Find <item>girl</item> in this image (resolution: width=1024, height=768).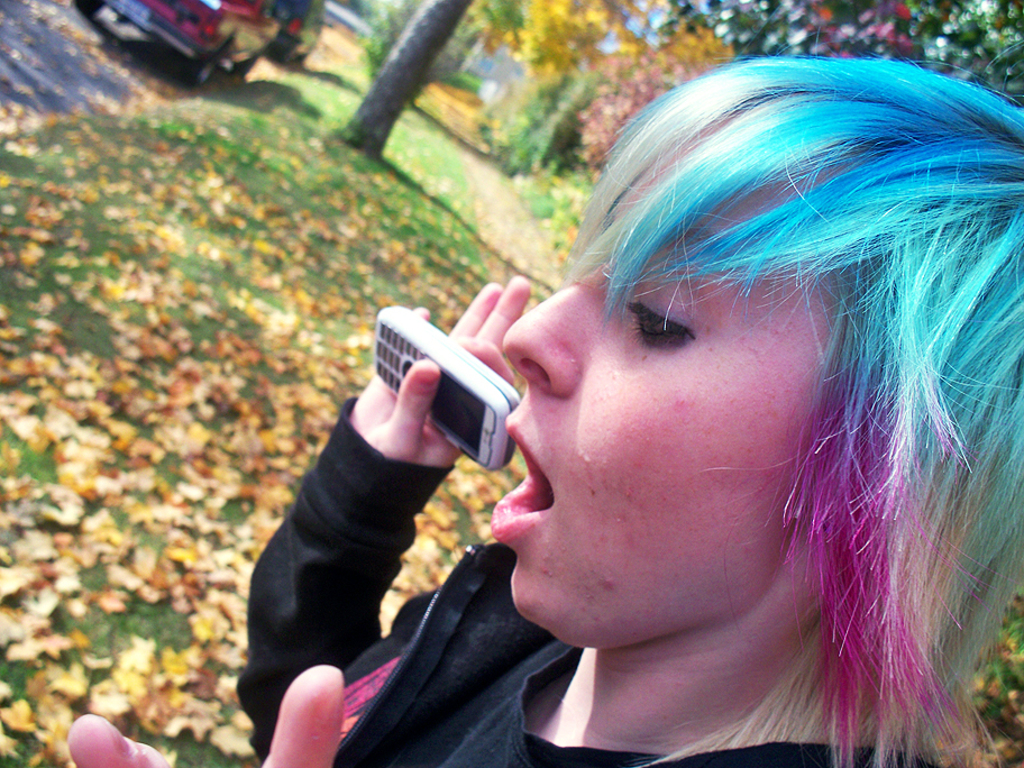
62/47/1023/767.
